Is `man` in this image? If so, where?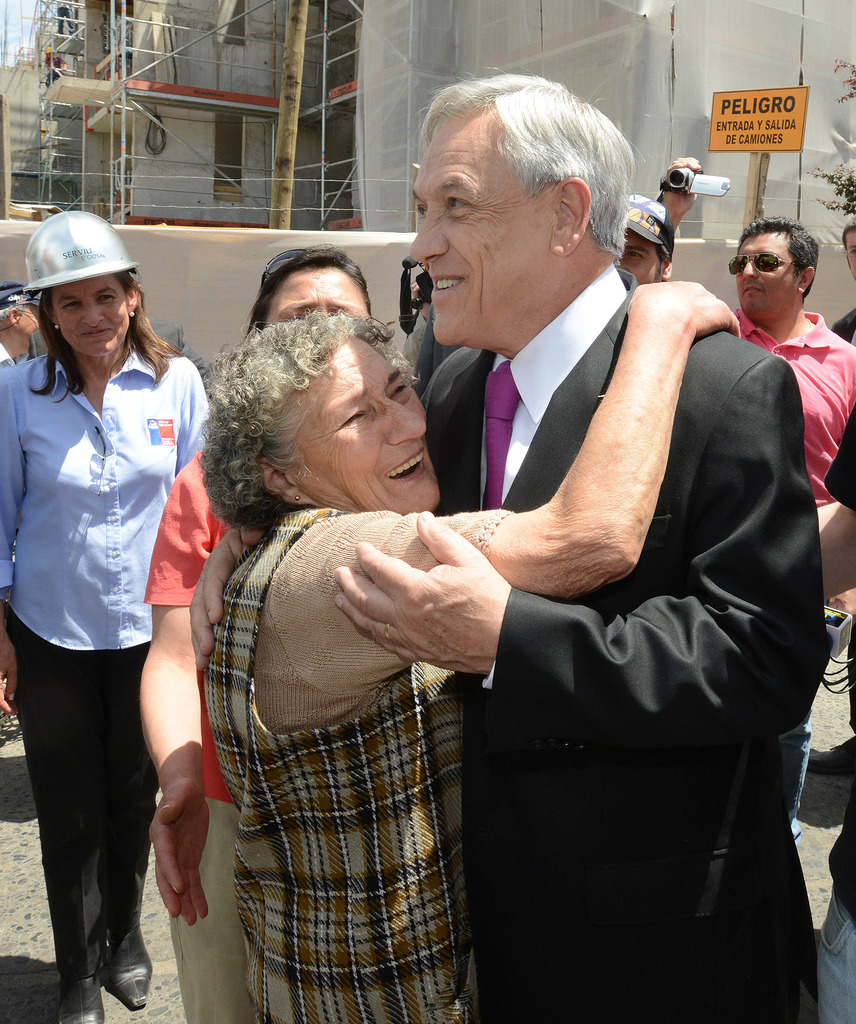
Yes, at [309,104,814,996].
